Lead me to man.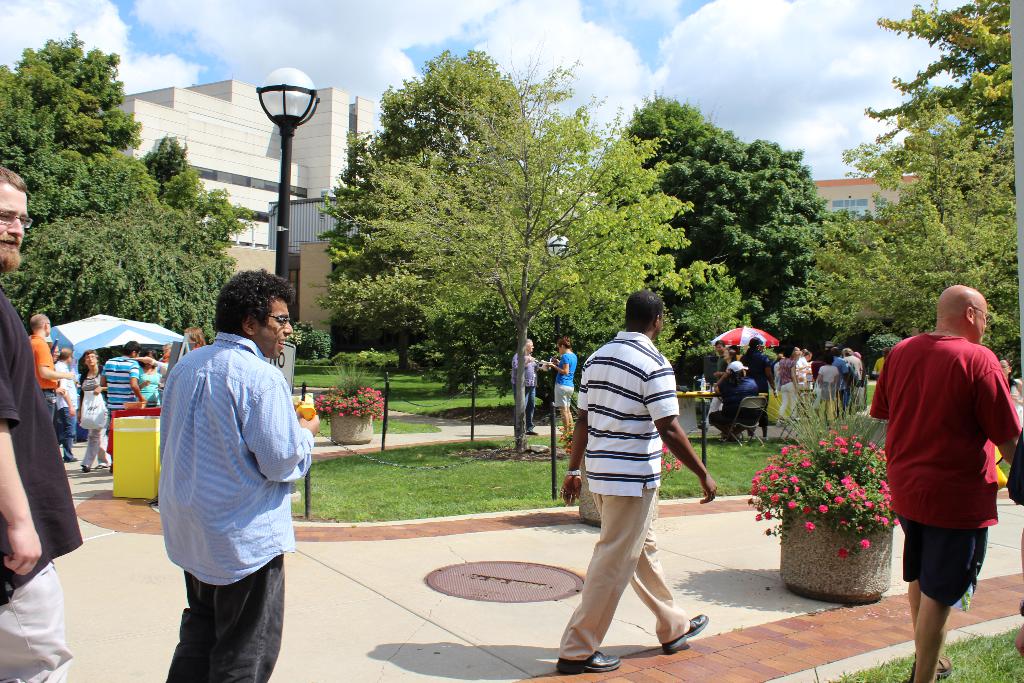
Lead to [870, 283, 1017, 682].
